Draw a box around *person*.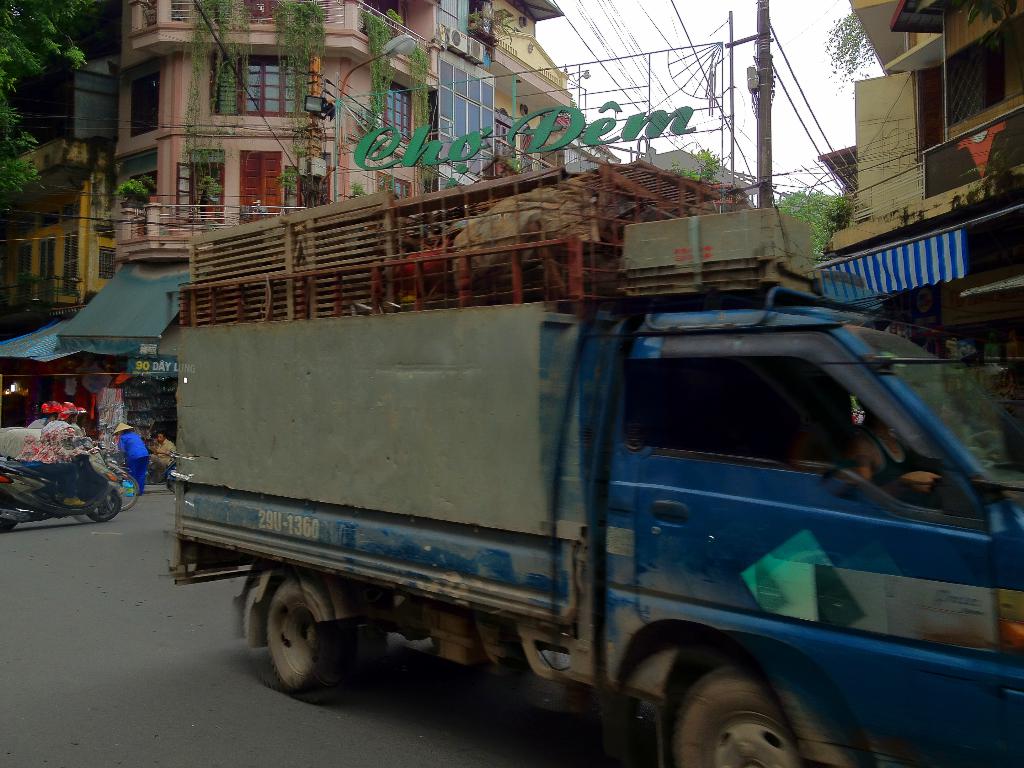
(left=110, top=422, right=151, bottom=493).
